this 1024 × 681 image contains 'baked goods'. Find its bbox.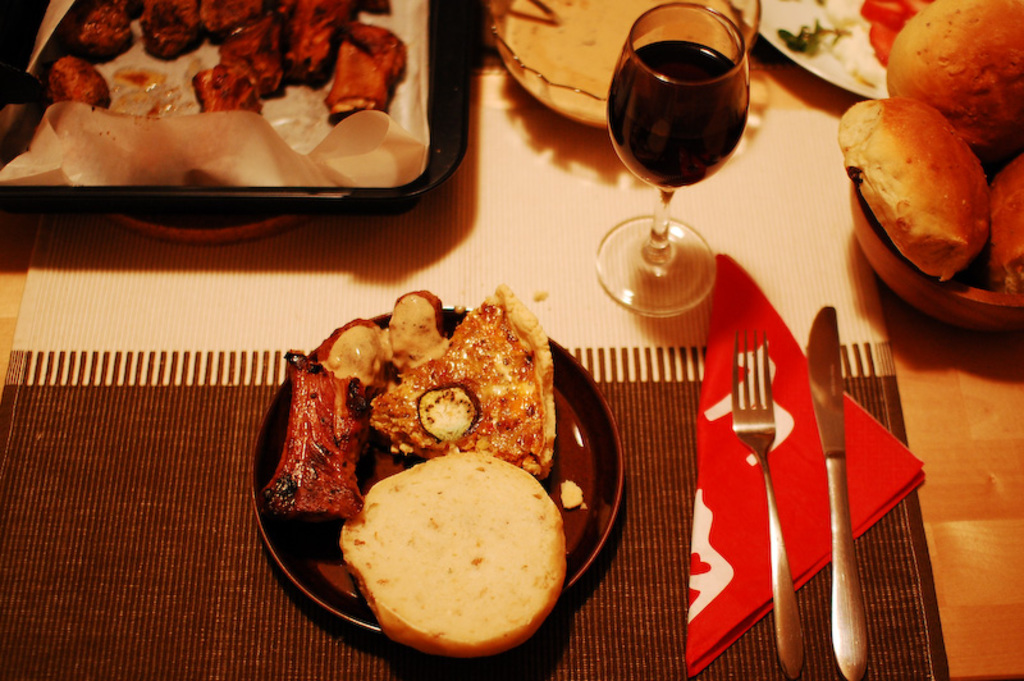
x1=338, y1=448, x2=568, y2=659.
